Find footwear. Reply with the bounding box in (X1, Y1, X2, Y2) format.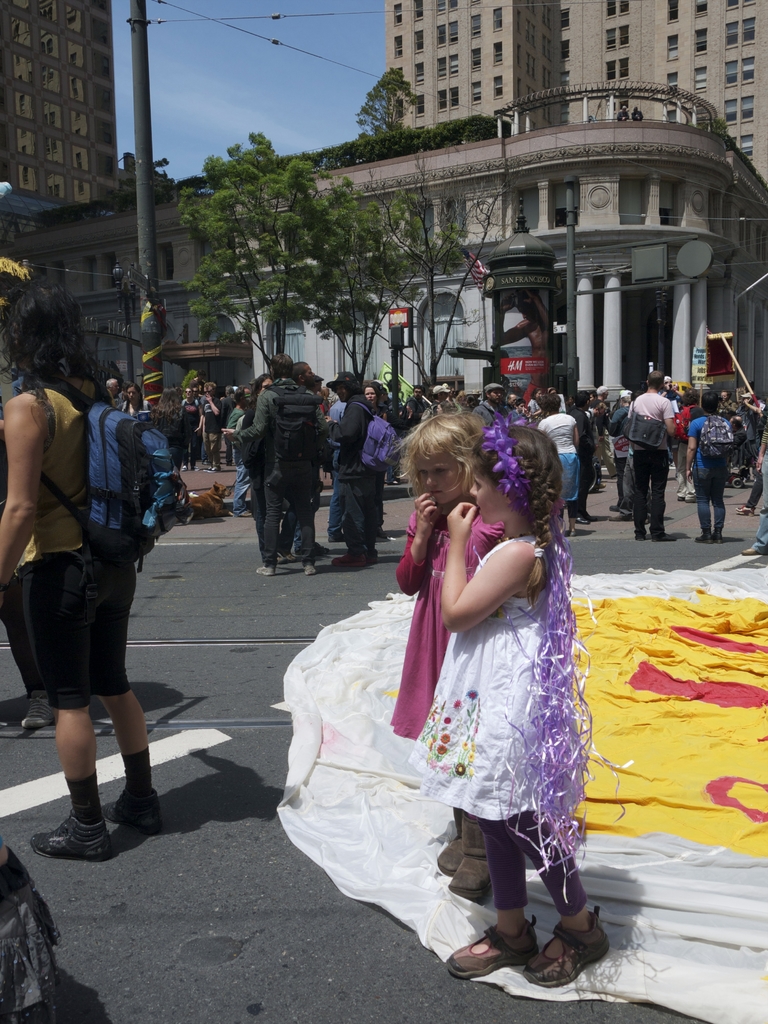
(105, 788, 159, 838).
